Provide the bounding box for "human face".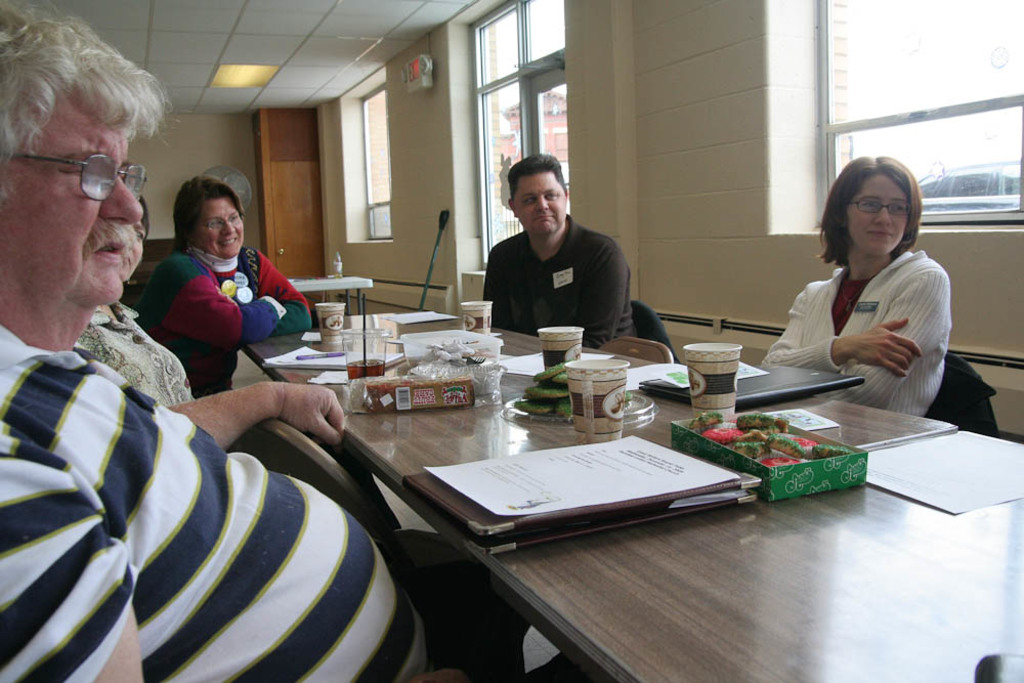
select_region(847, 174, 905, 261).
